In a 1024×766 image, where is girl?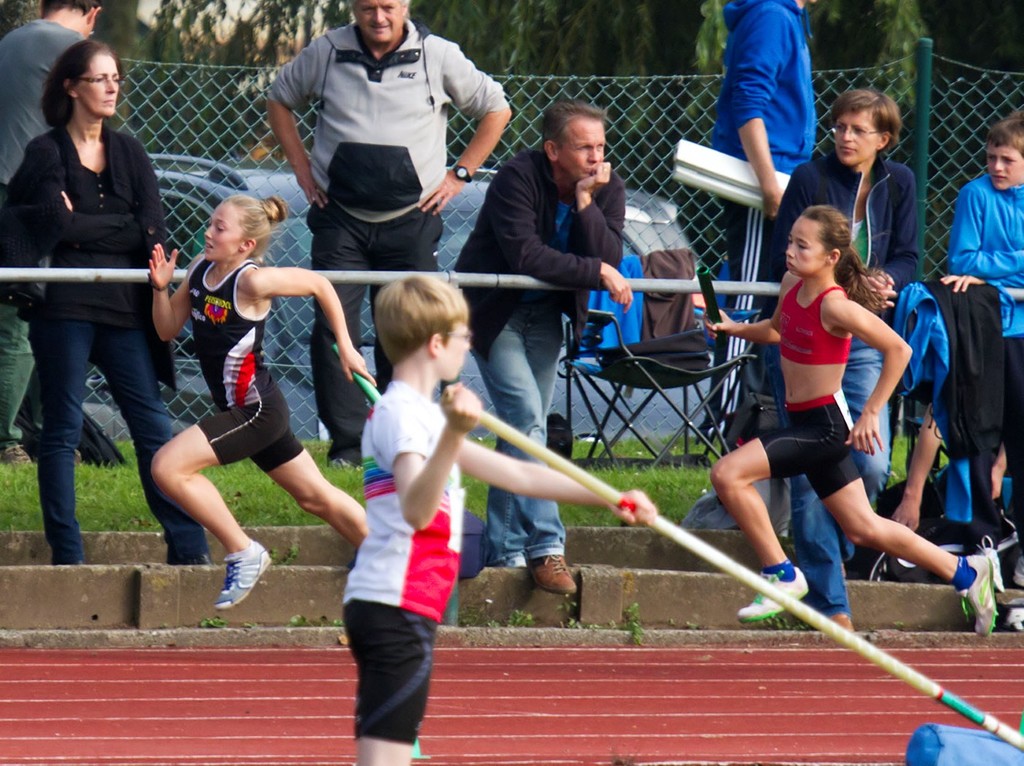
<box>145,190,385,611</box>.
